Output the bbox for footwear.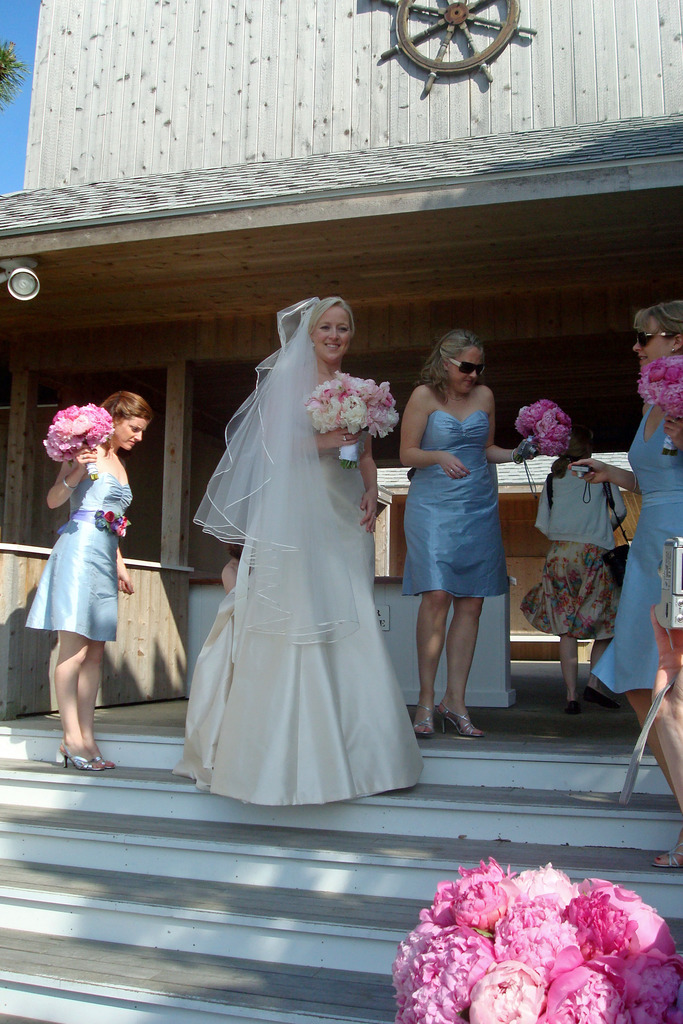
<bbox>648, 845, 682, 865</bbox>.
